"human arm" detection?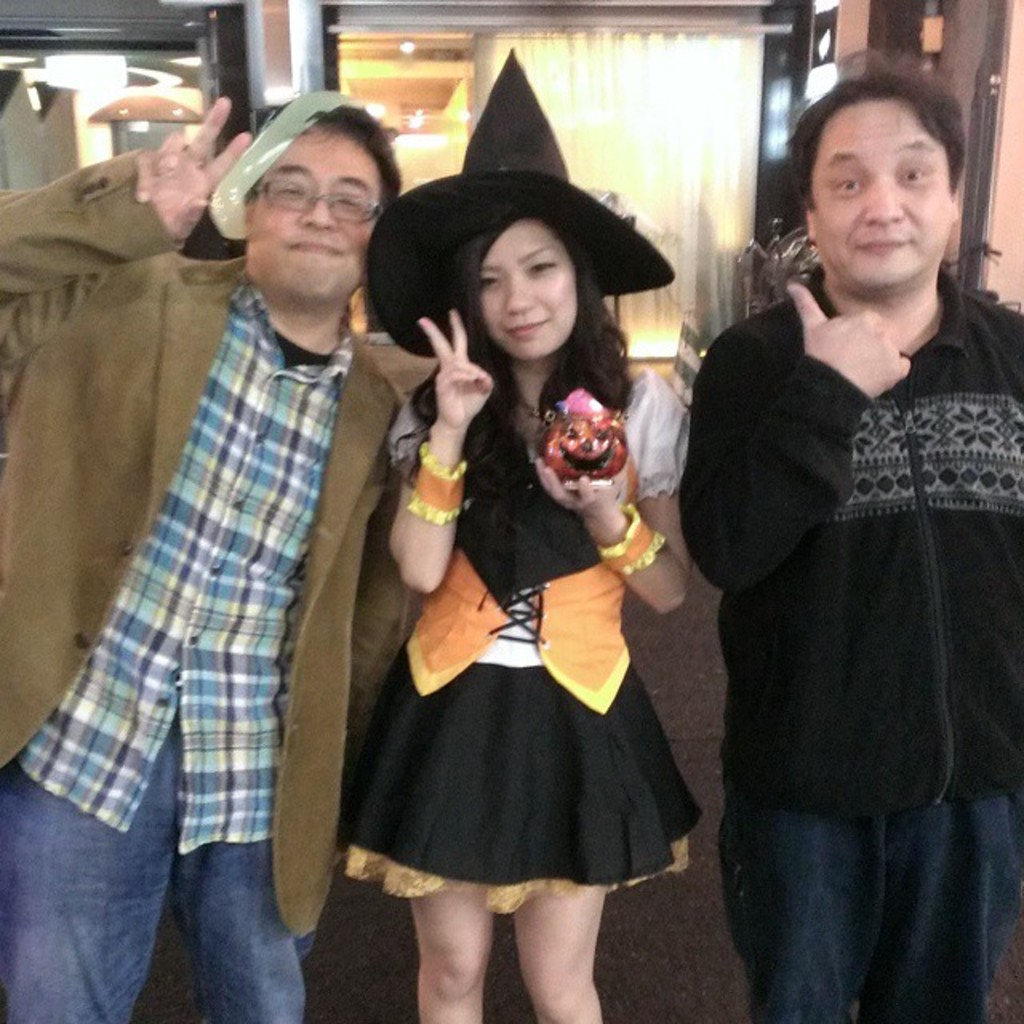
Rect(536, 374, 694, 616)
